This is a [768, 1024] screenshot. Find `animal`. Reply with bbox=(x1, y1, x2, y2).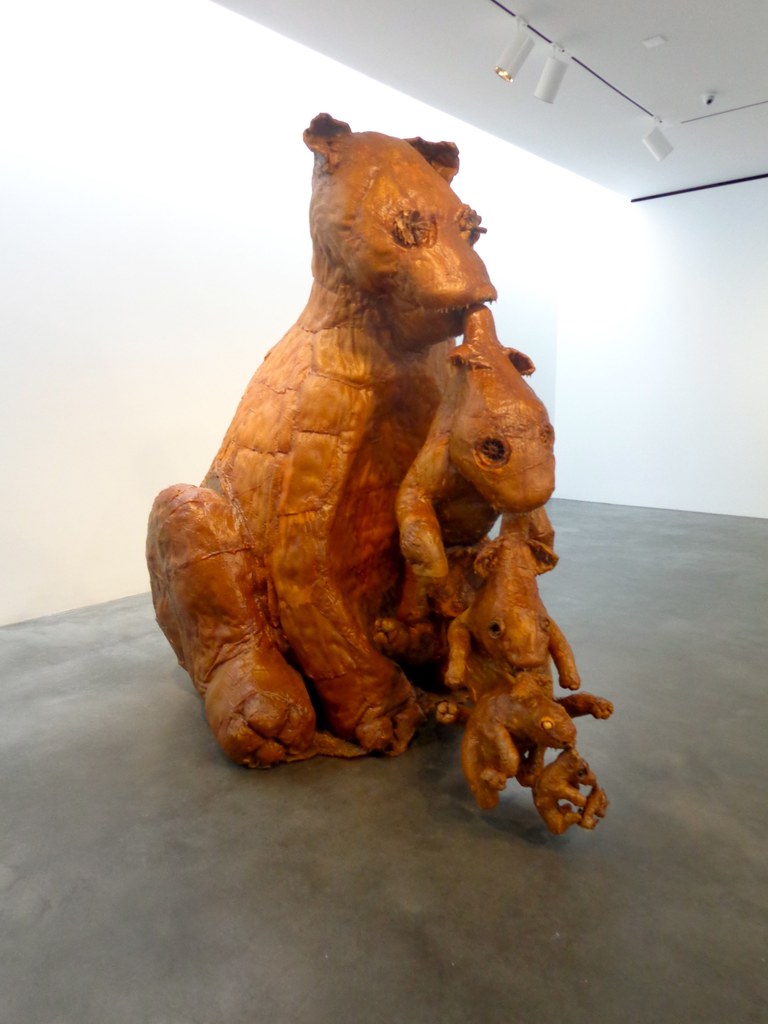
bbox=(536, 741, 597, 830).
